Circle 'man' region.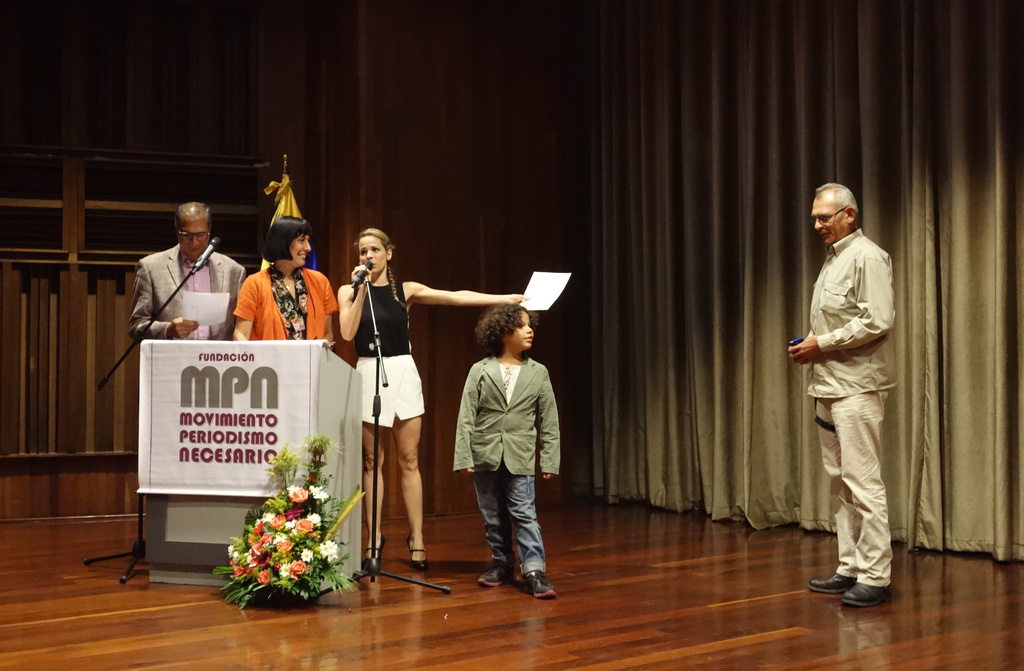
Region: <box>130,201,271,342</box>.
